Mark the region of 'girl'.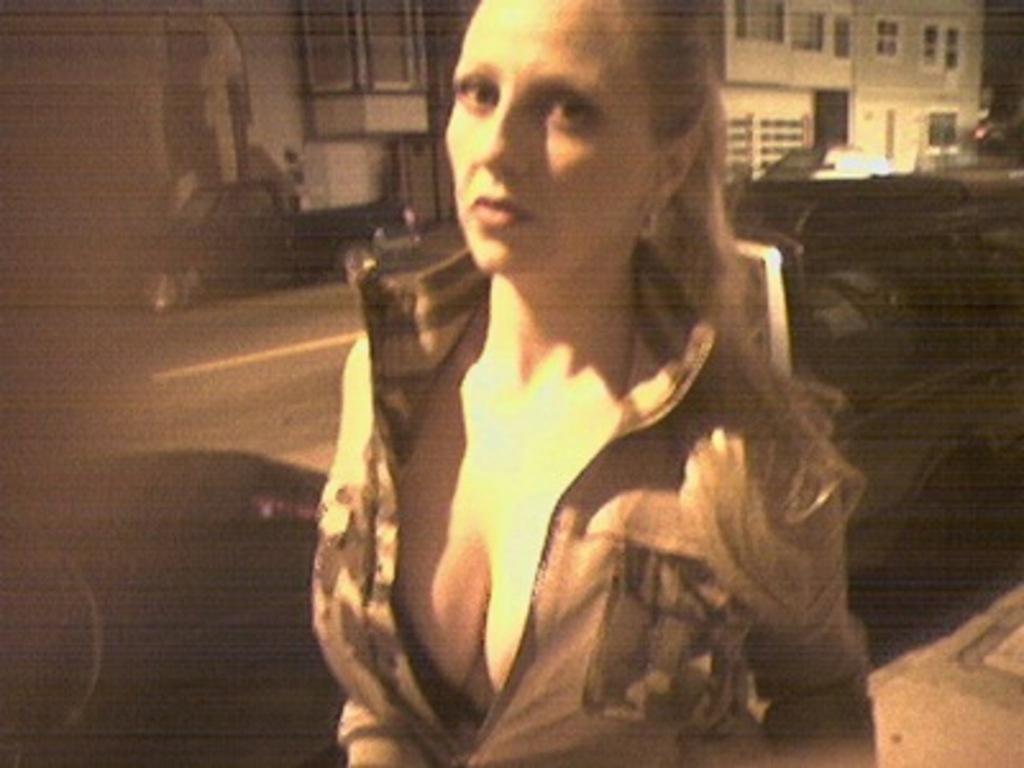
Region: bbox(310, 0, 876, 765).
